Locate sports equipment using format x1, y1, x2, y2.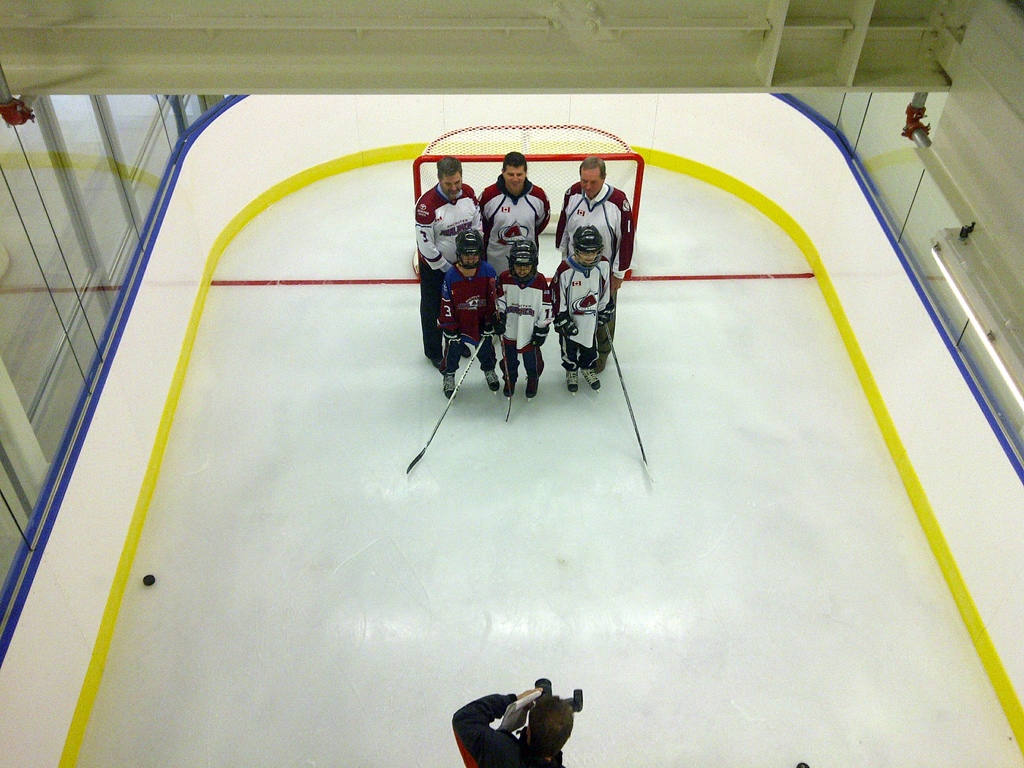
582, 366, 601, 392.
